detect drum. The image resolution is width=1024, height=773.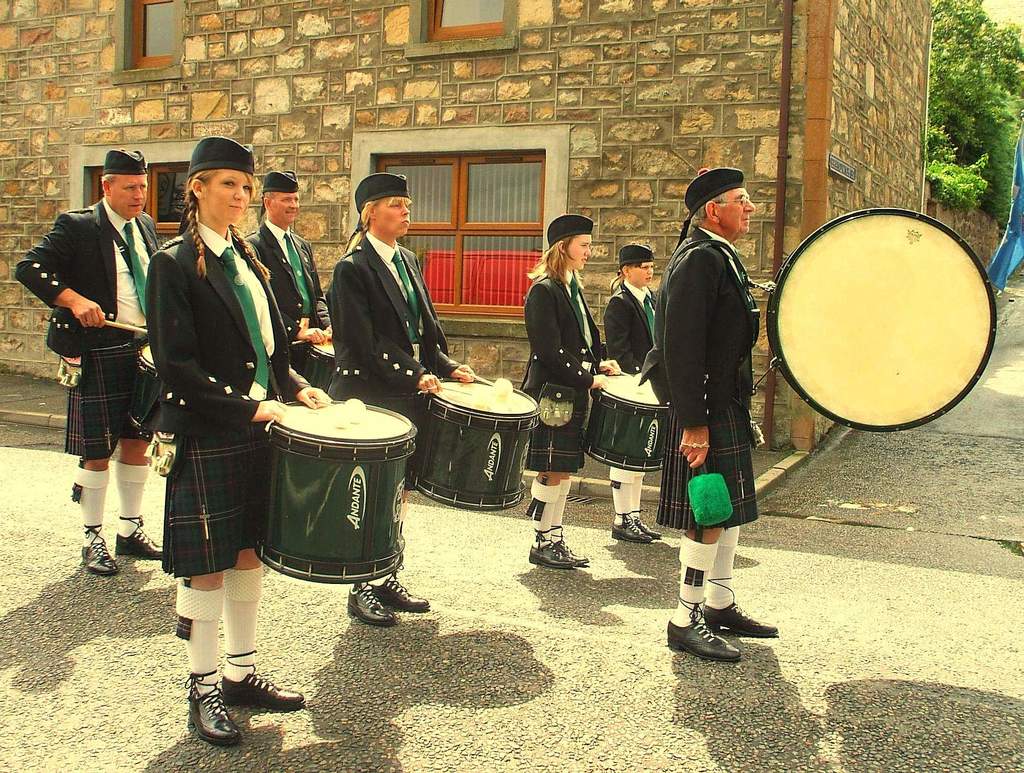
region(298, 338, 332, 394).
